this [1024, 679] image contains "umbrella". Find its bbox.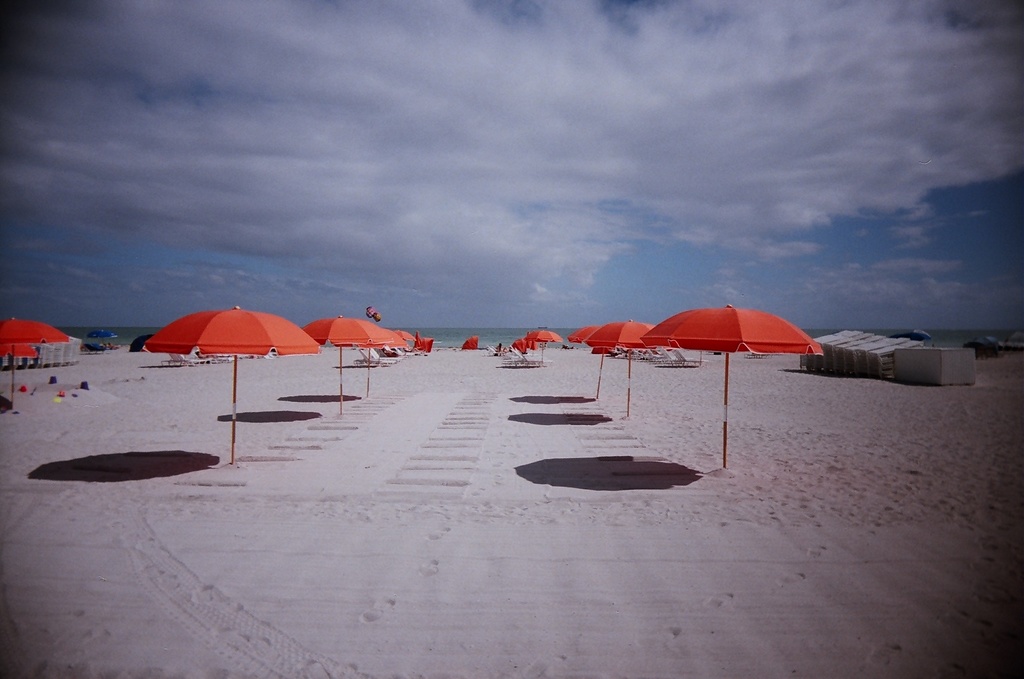
(0,342,39,359).
